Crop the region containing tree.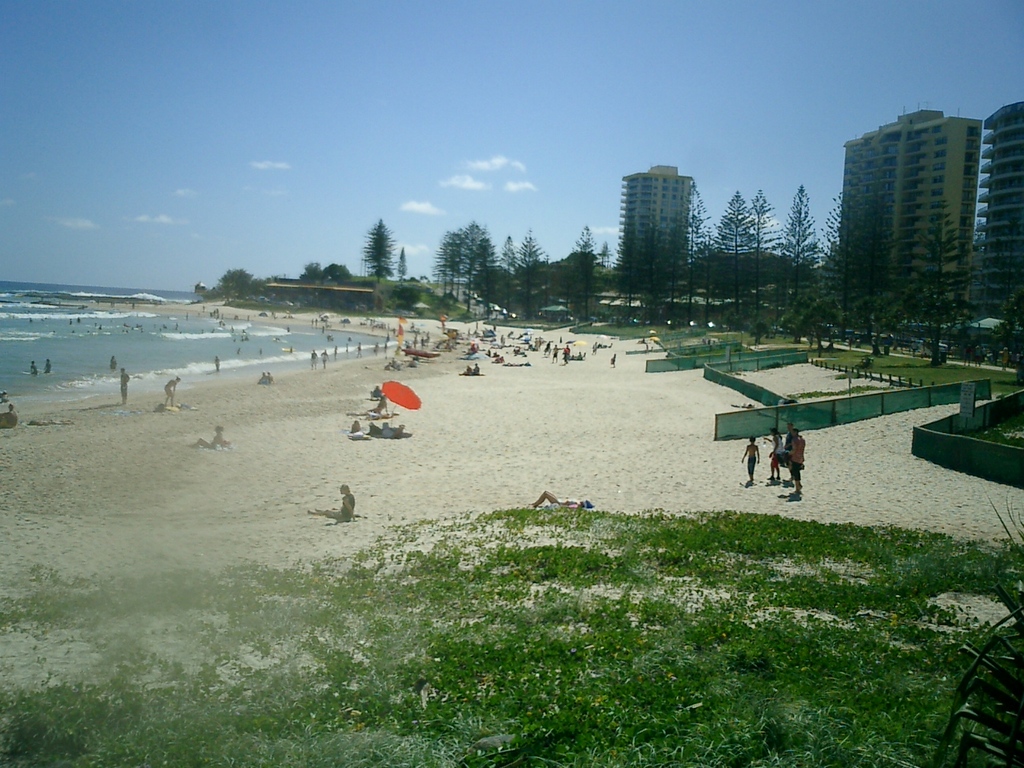
Crop region: 614 226 642 320.
